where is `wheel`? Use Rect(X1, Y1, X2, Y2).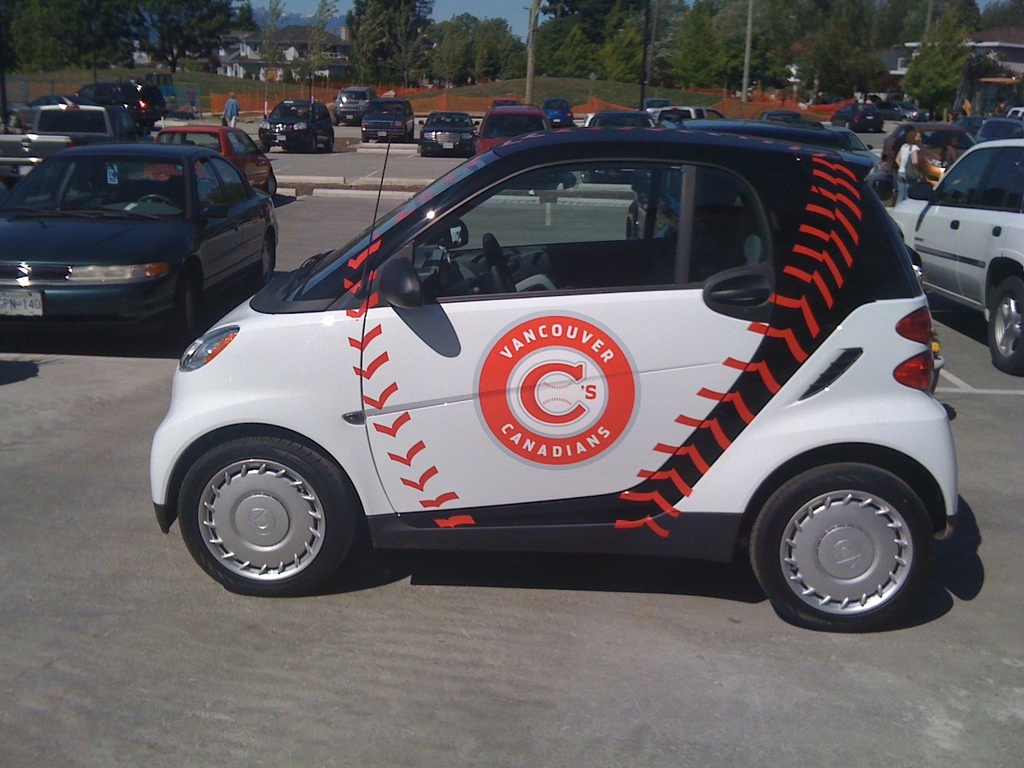
Rect(846, 122, 854, 127).
